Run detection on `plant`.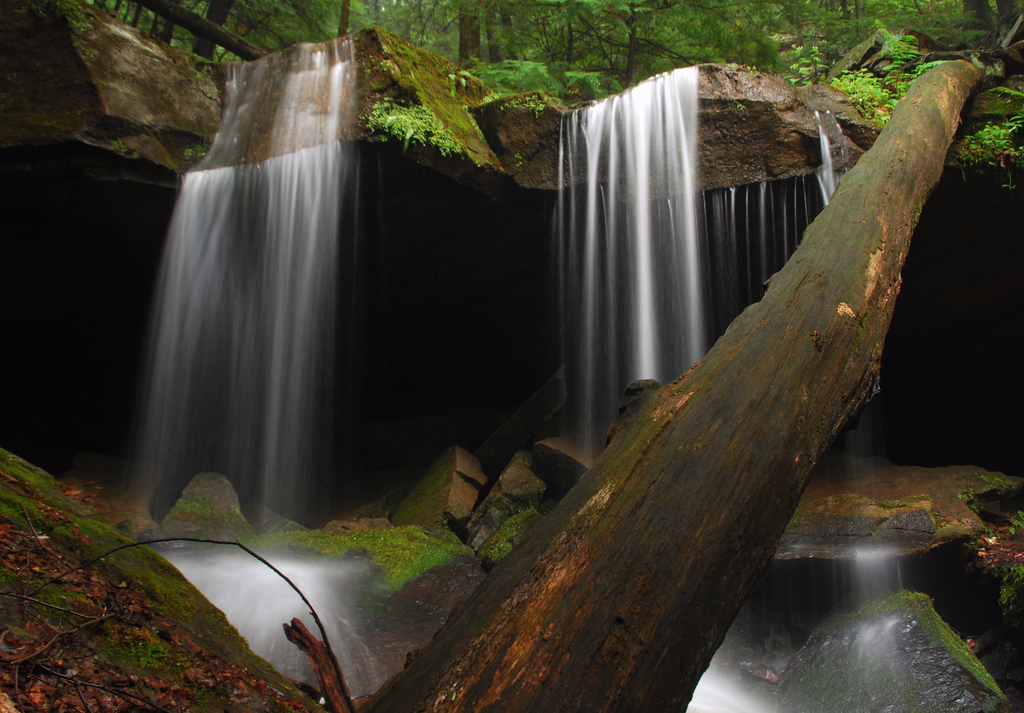
Result: 355, 589, 387, 621.
